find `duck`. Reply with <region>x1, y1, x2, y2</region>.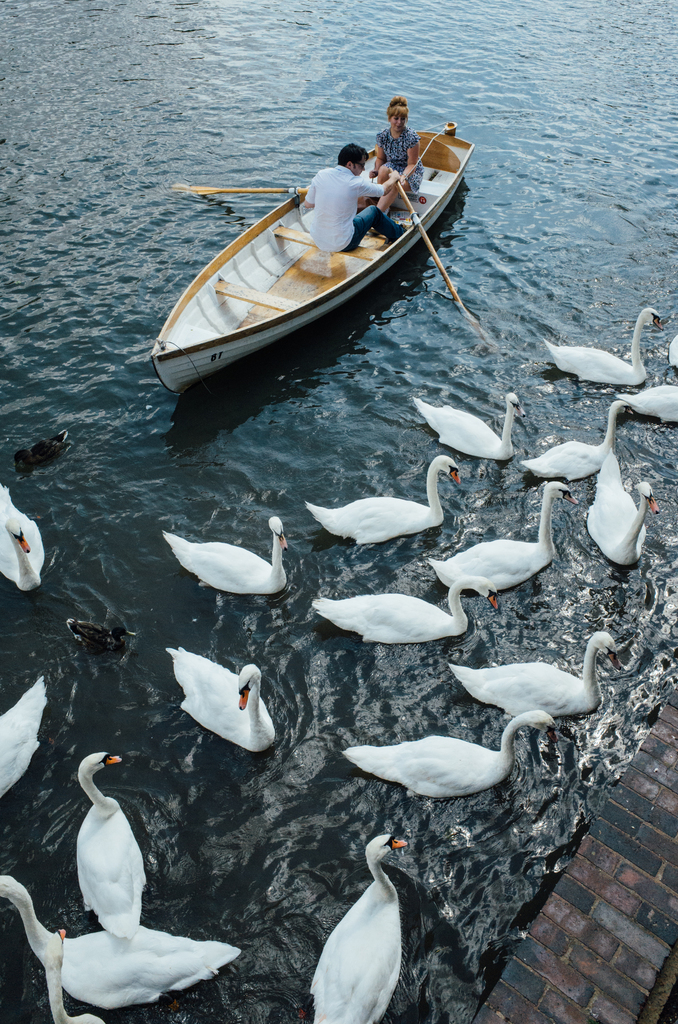
<region>341, 701, 572, 799</region>.
